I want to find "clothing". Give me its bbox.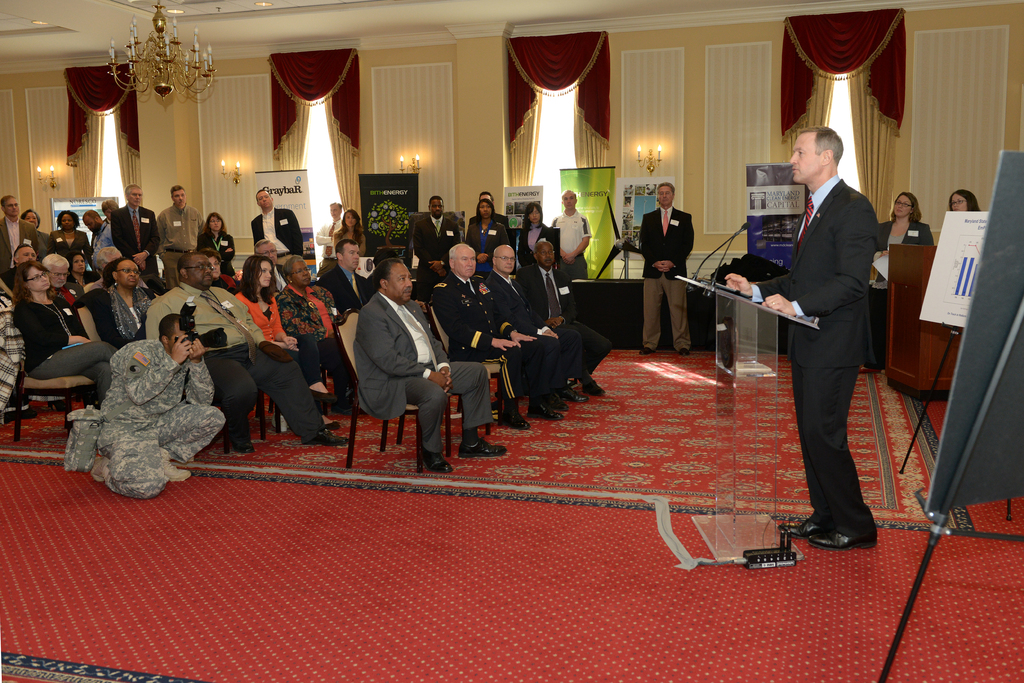
[left=349, top=280, right=500, bottom=453].
